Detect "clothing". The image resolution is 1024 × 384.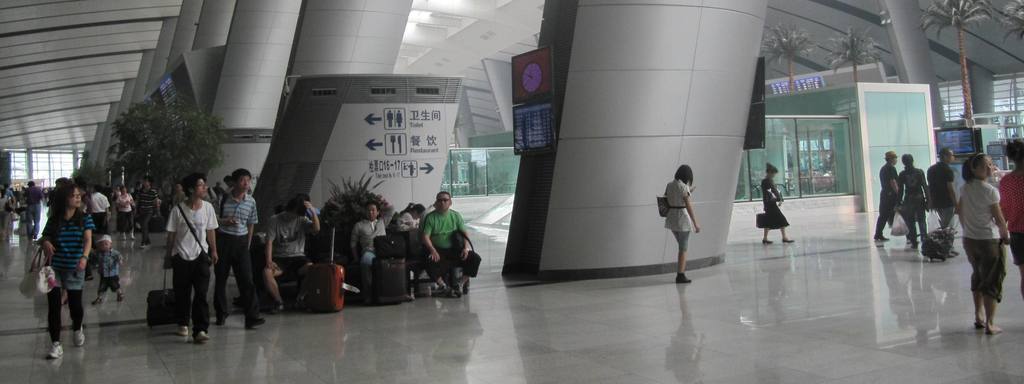
(left=409, top=186, right=468, bottom=294).
